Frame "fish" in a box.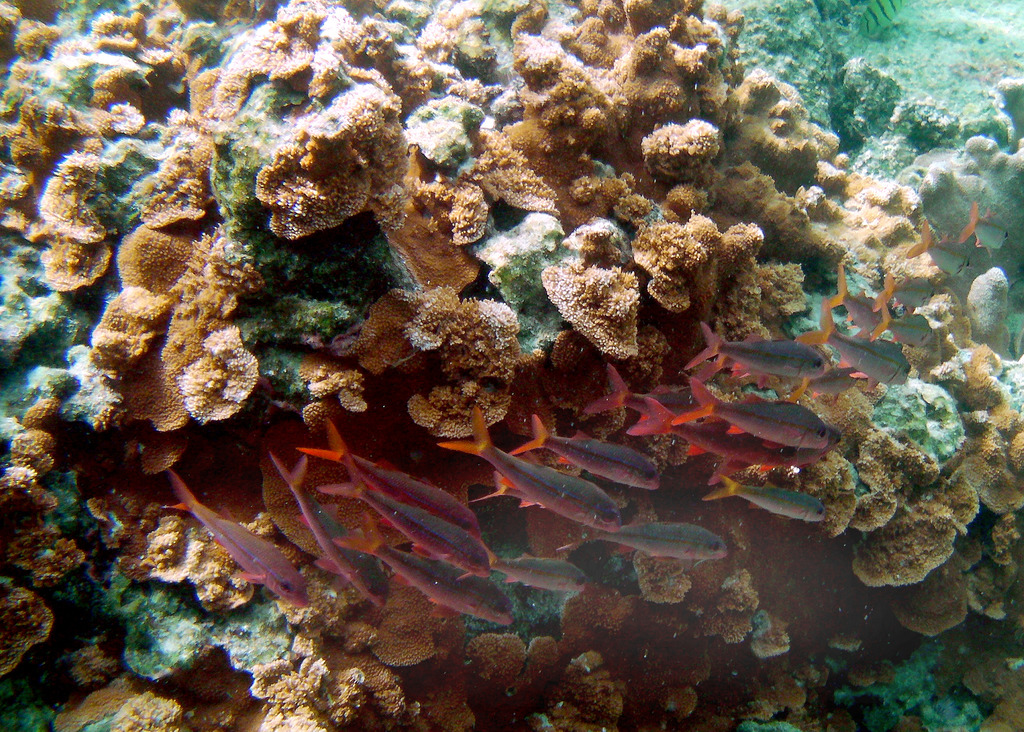
locate(961, 196, 1011, 258).
